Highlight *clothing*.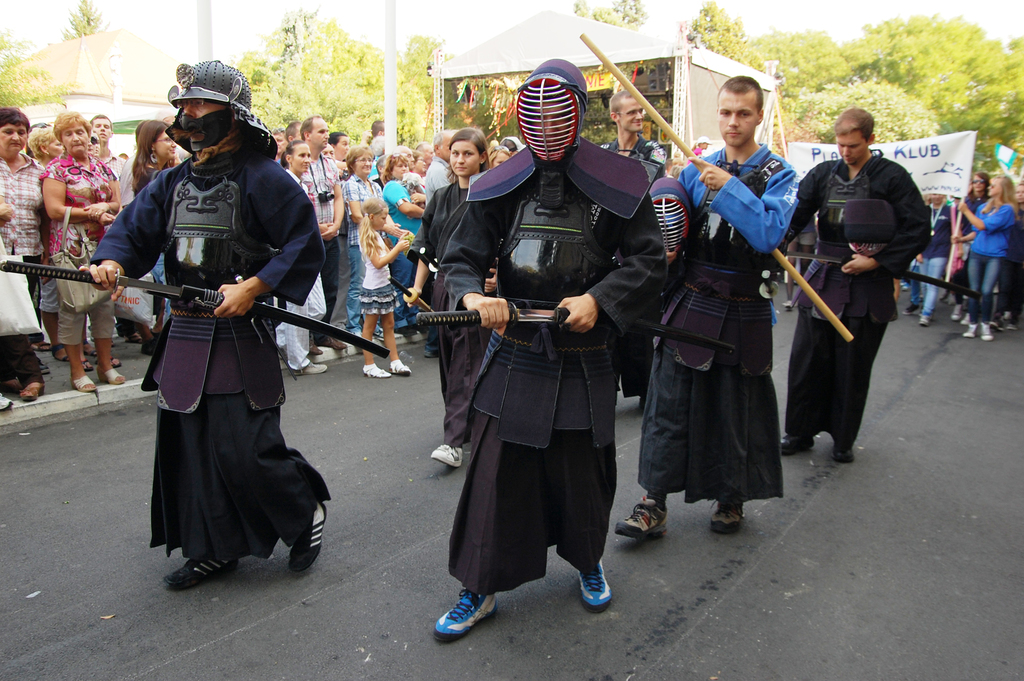
Highlighted region: region(442, 140, 664, 587).
